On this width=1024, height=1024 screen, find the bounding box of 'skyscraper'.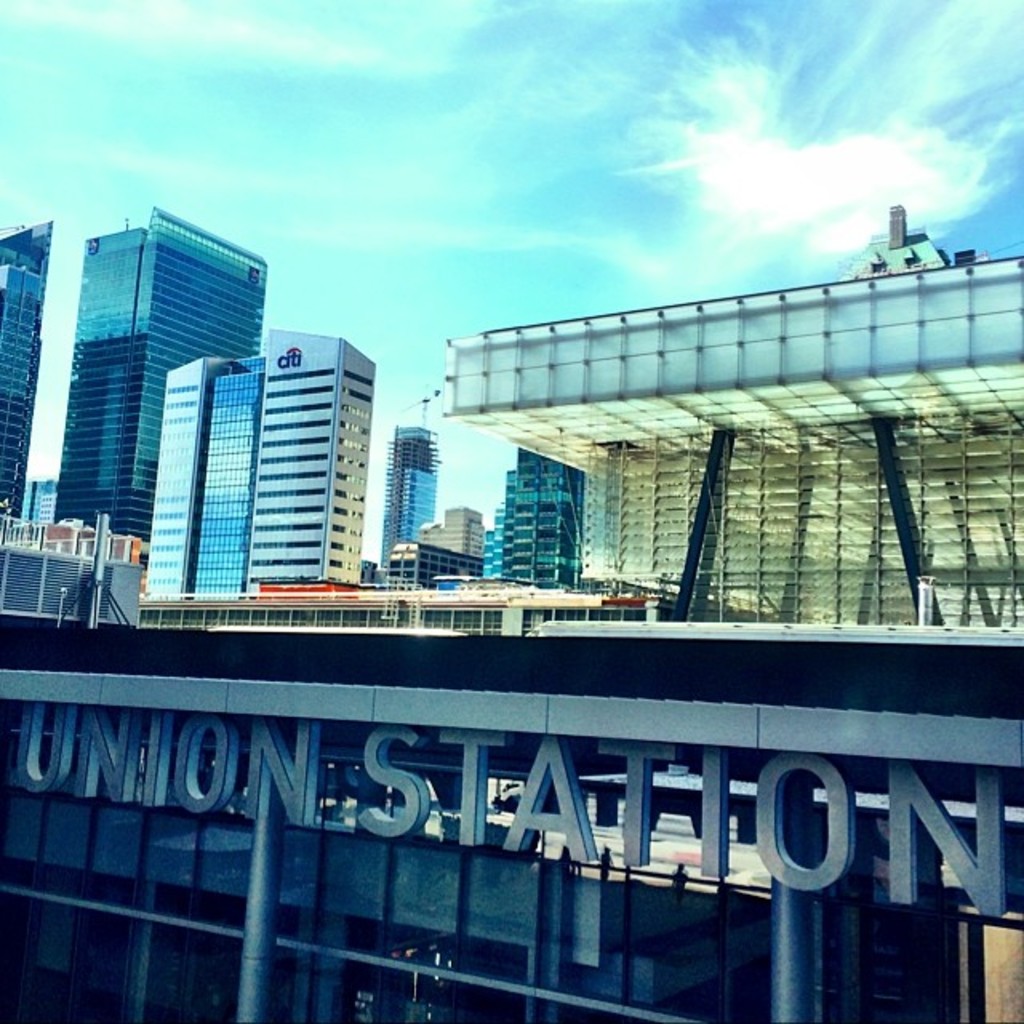
Bounding box: bbox=[42, 186, 282, 586].
